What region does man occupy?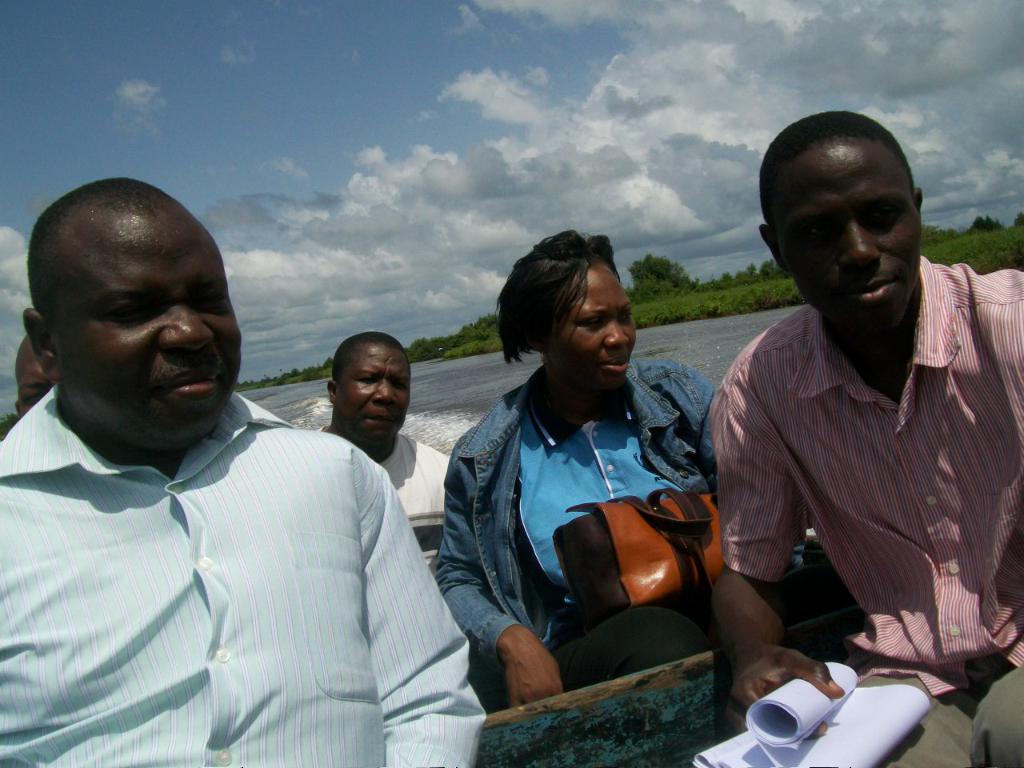
698 103 1023 706.
